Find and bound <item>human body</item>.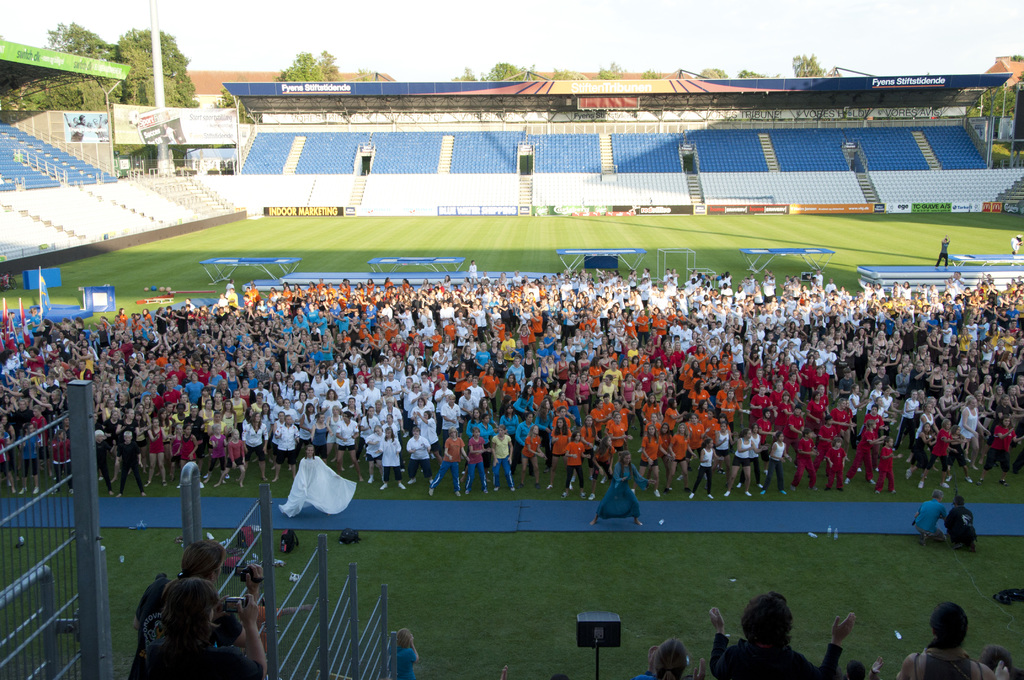
Bound: <region>762, 298, 766, 306</region>.
